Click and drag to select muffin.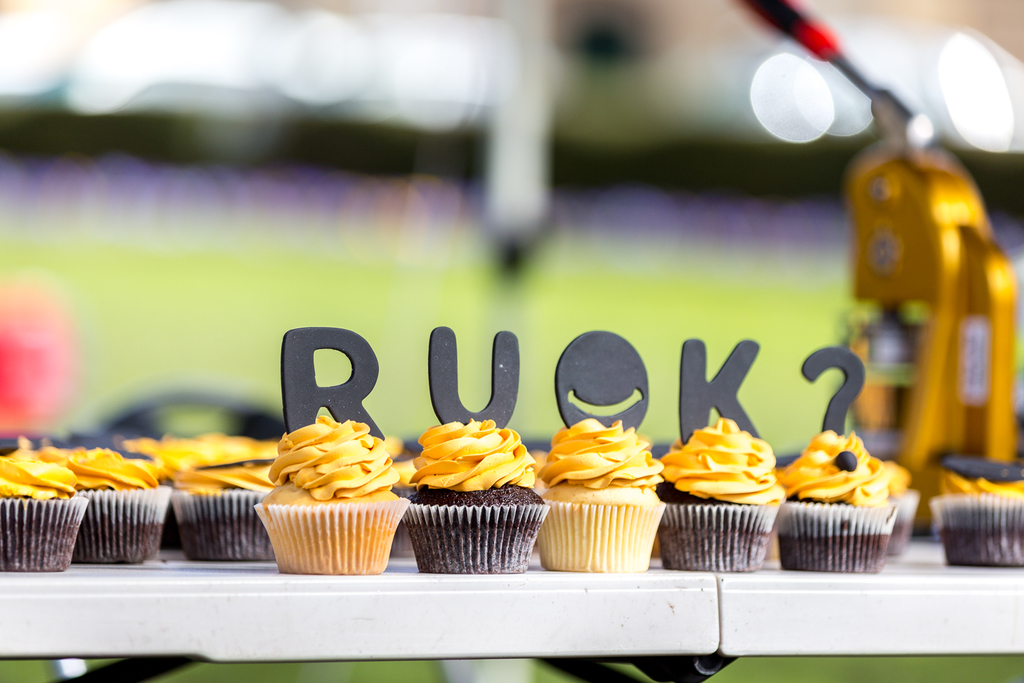
Selection: 926, 462, 1023, 564.
